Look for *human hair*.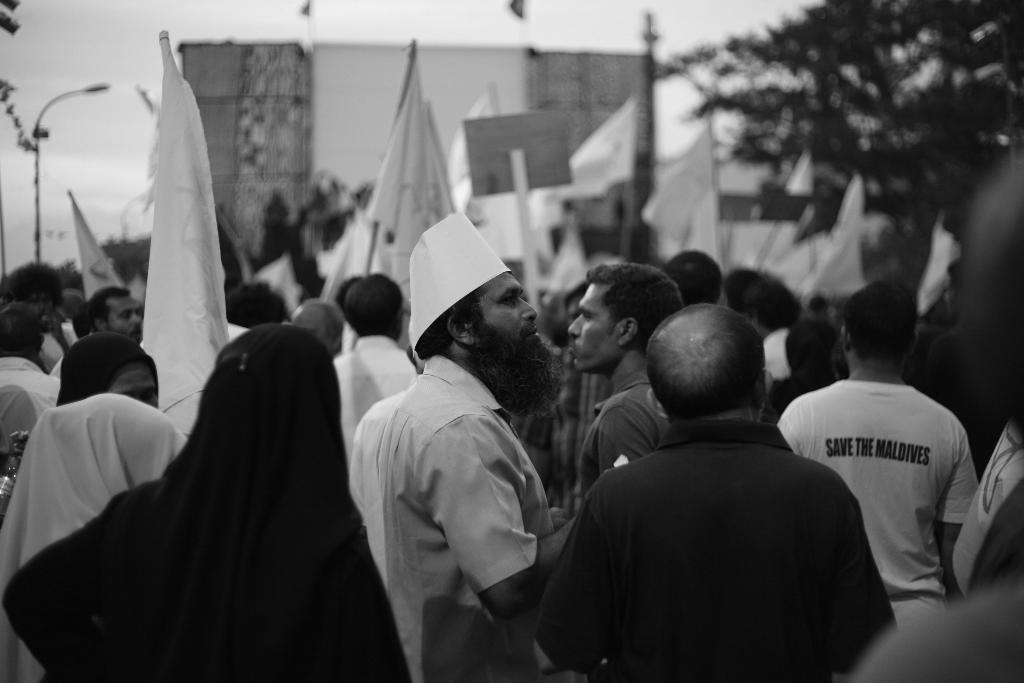
Found: x1=656, y1=243, x2=726, y2=306.
